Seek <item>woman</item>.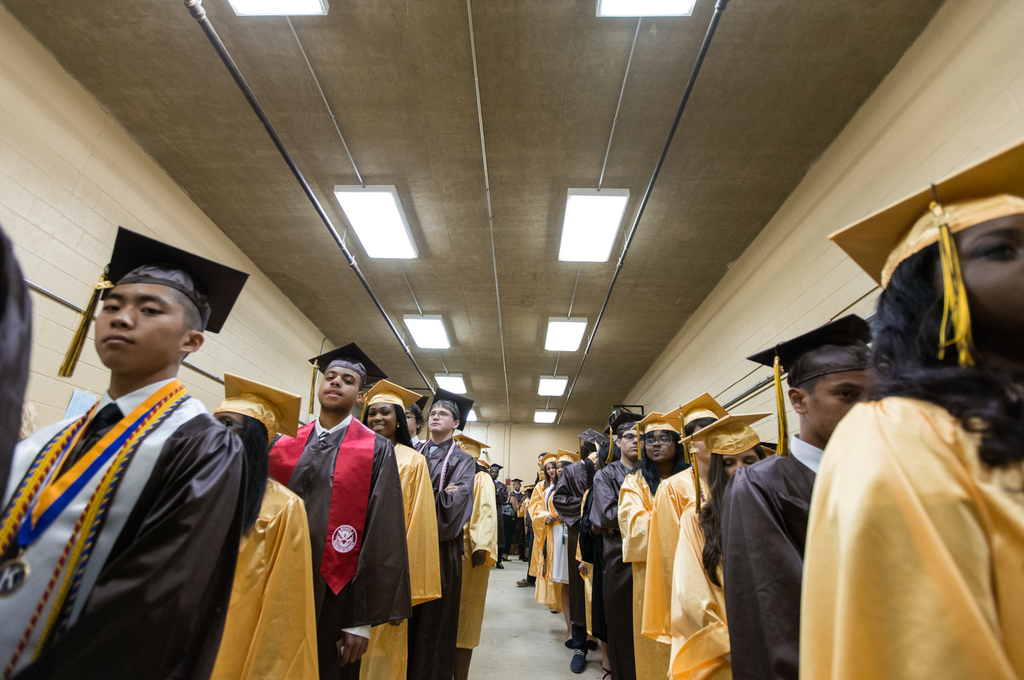
<region>668, 412, 778, 679</region>.
